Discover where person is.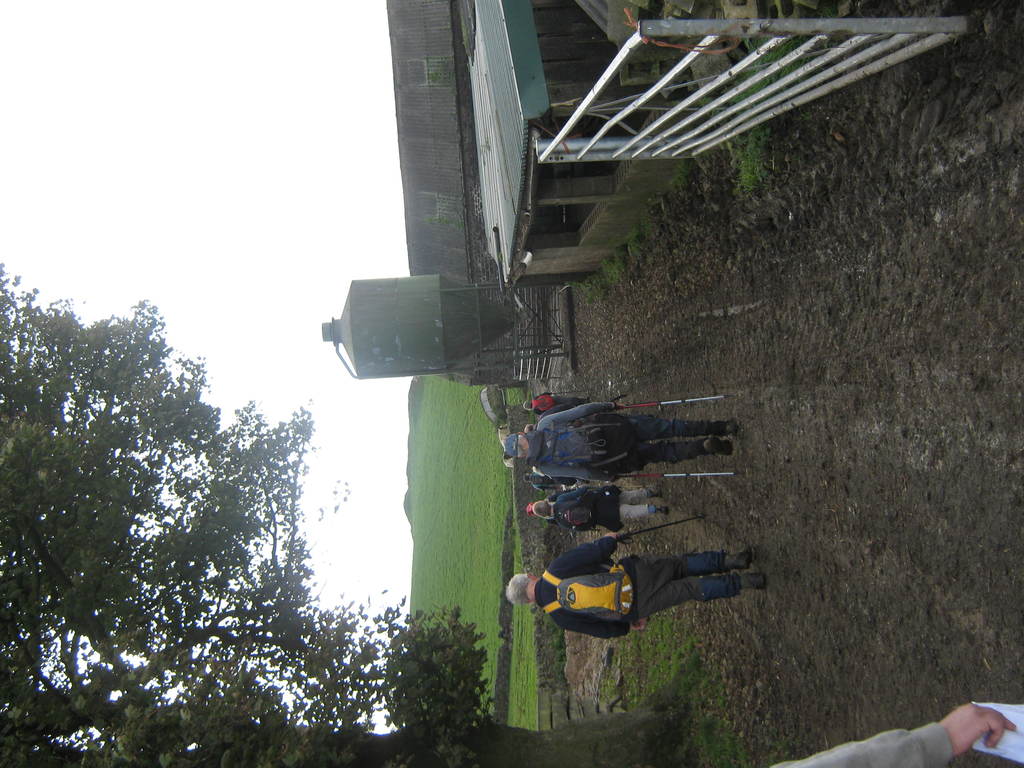
Discovered at region(763, 701, 1017, 767).
